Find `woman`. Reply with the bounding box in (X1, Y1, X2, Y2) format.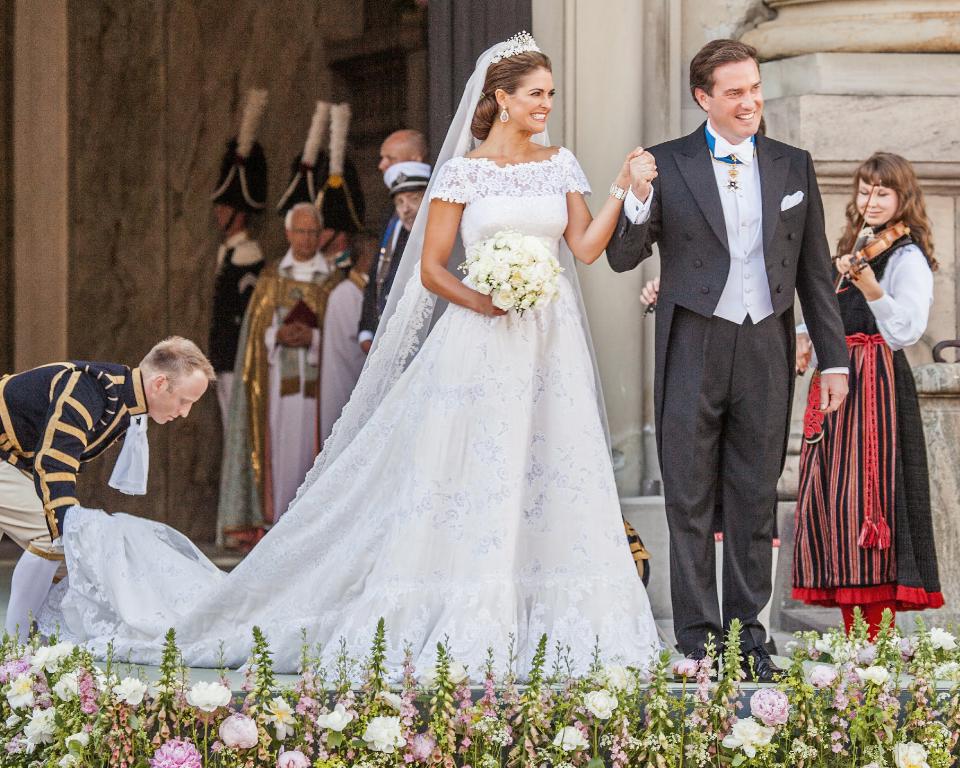
(68, 30, 650, 680).
